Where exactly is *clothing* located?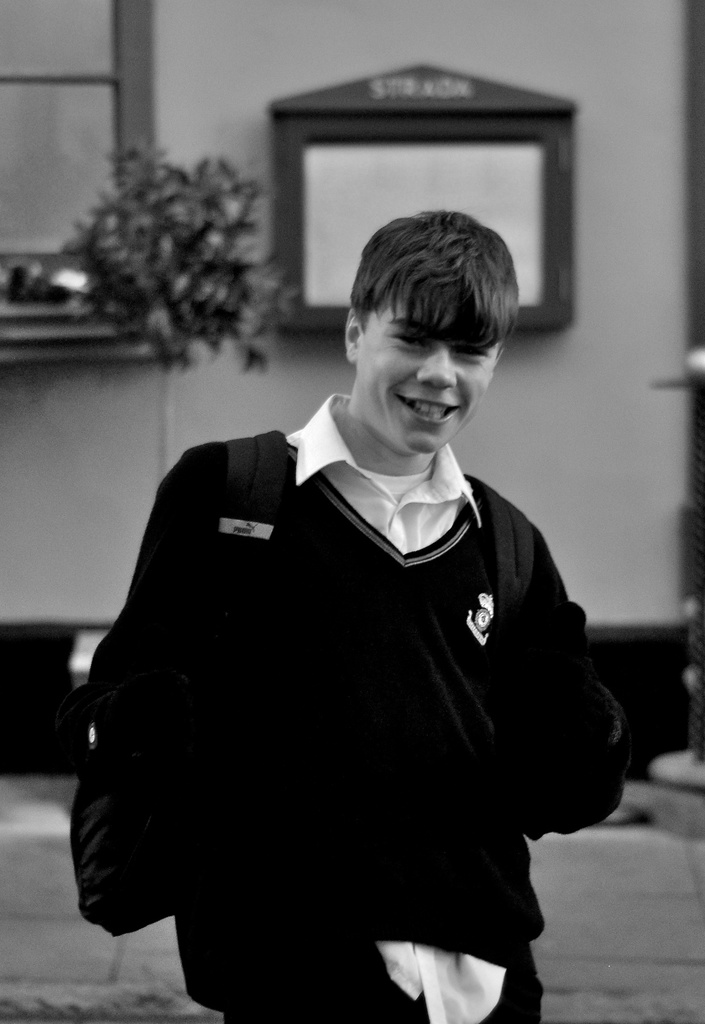
Its bounding box is <region>64, 409, 616, 1023</region>.
